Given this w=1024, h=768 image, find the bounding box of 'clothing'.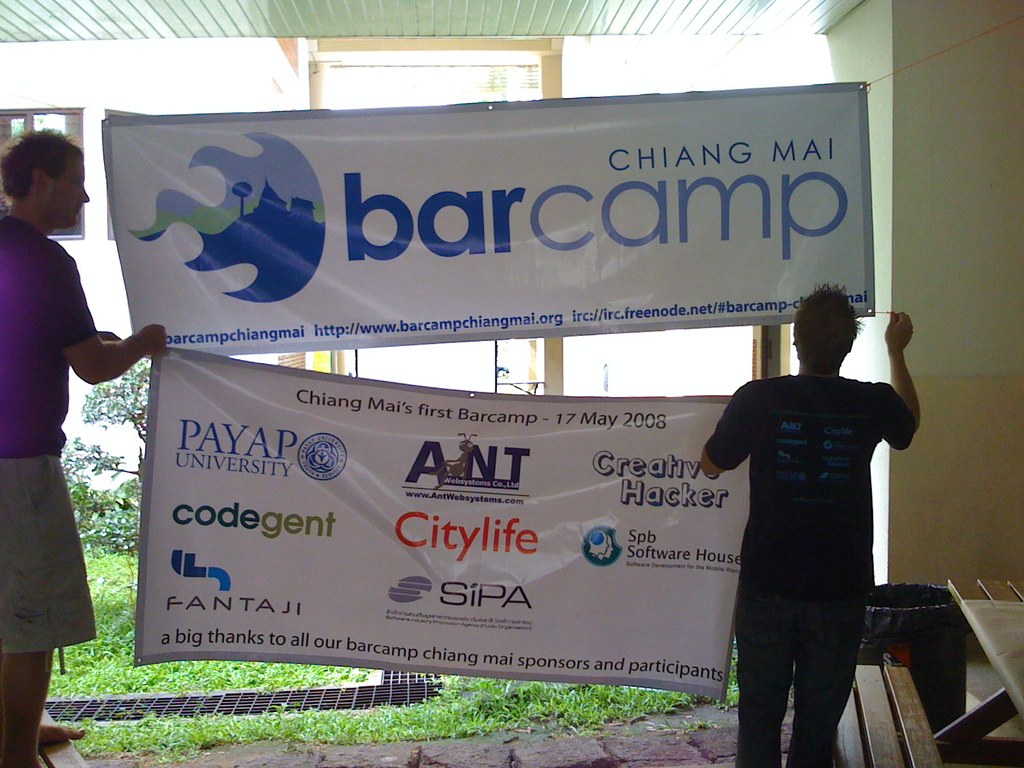
[705,326,916,714].
